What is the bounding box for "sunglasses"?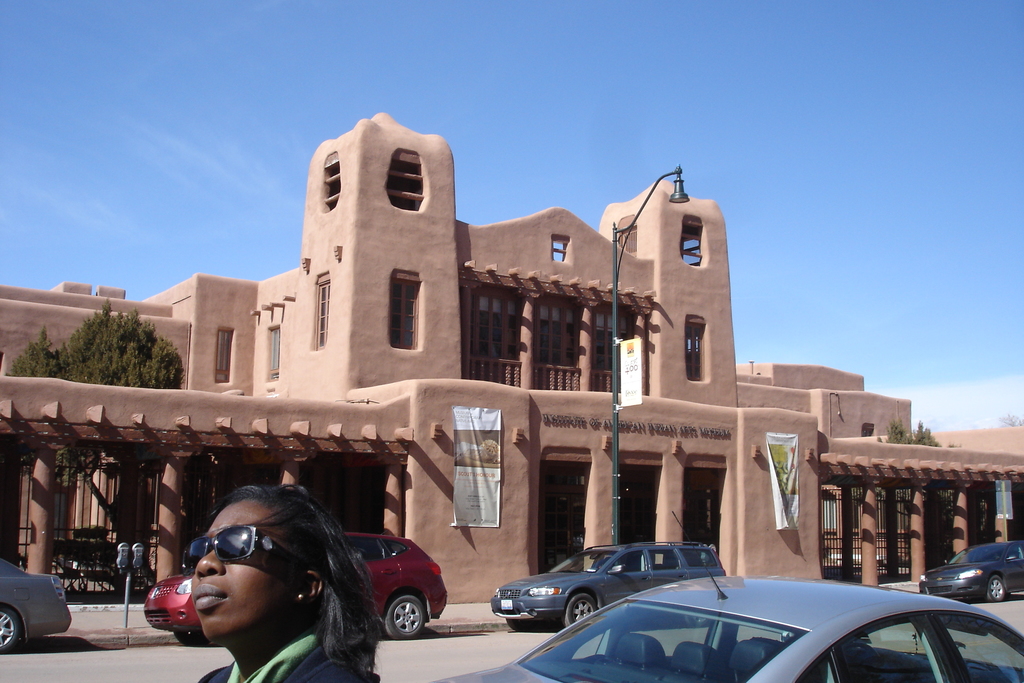
(184,523,308,569).
